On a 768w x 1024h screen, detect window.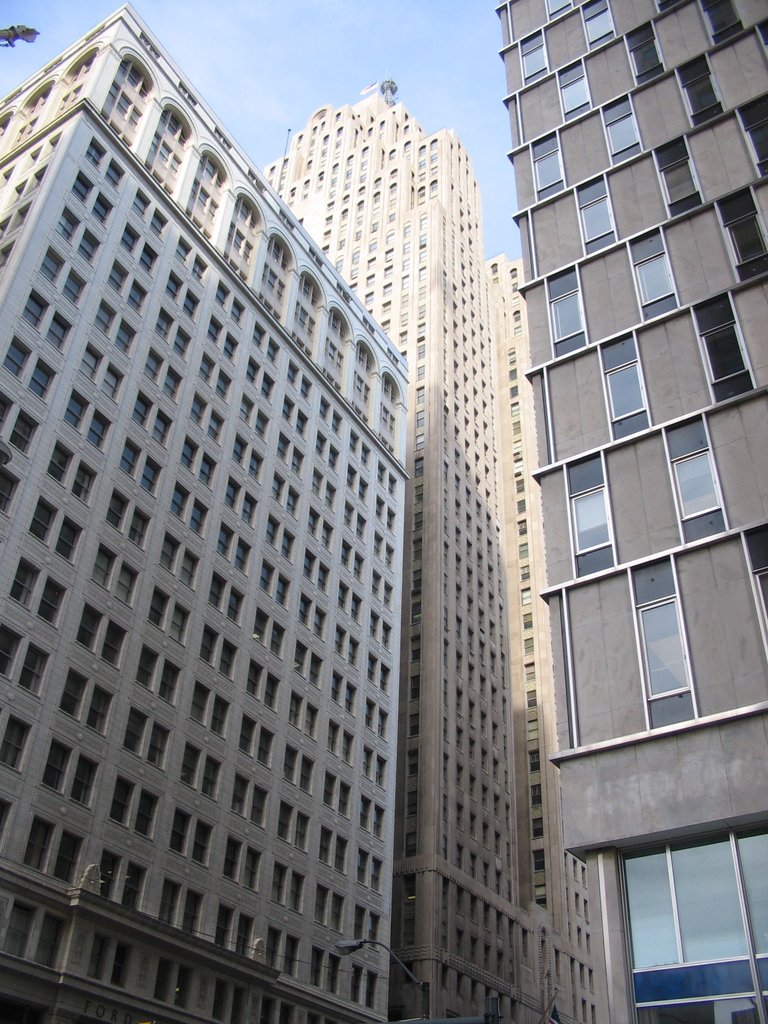
<region>222, 837, 245, 883</region>.
